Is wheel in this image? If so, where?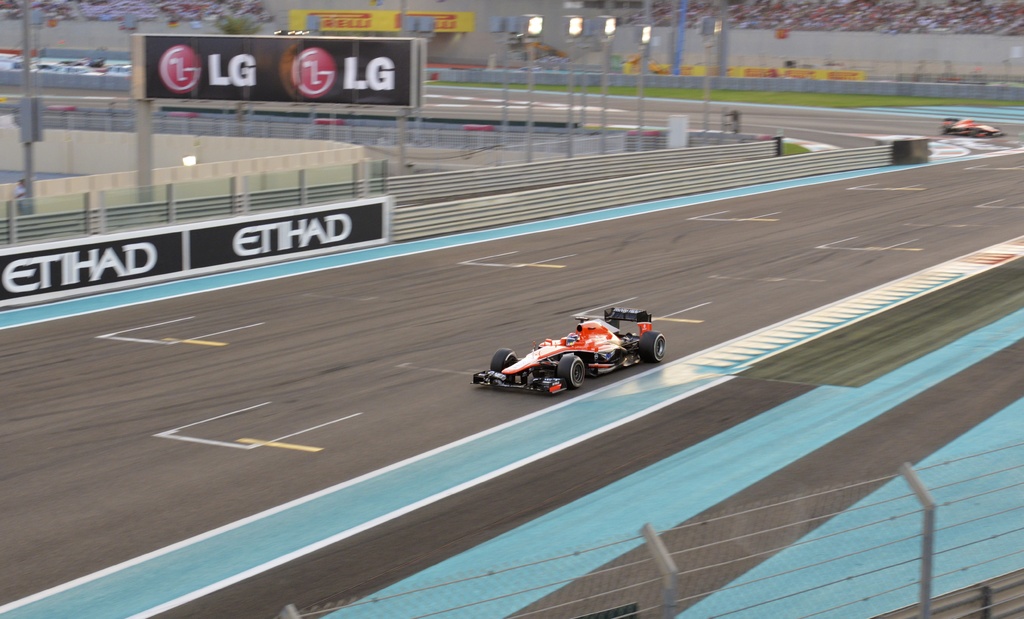
Yes, at [x1=488, y1=348, x2=520, y2=378].
